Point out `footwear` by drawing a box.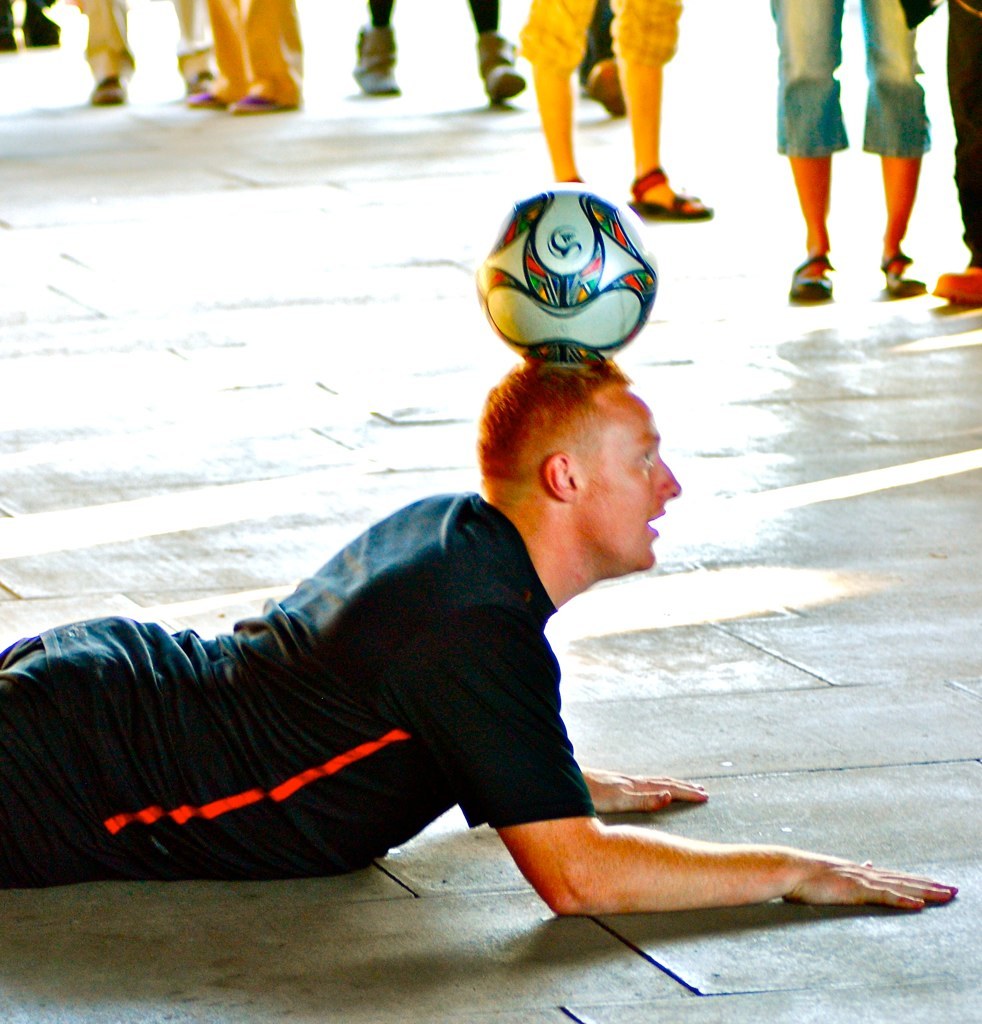
l=781, t=250, r=834, b=297.
